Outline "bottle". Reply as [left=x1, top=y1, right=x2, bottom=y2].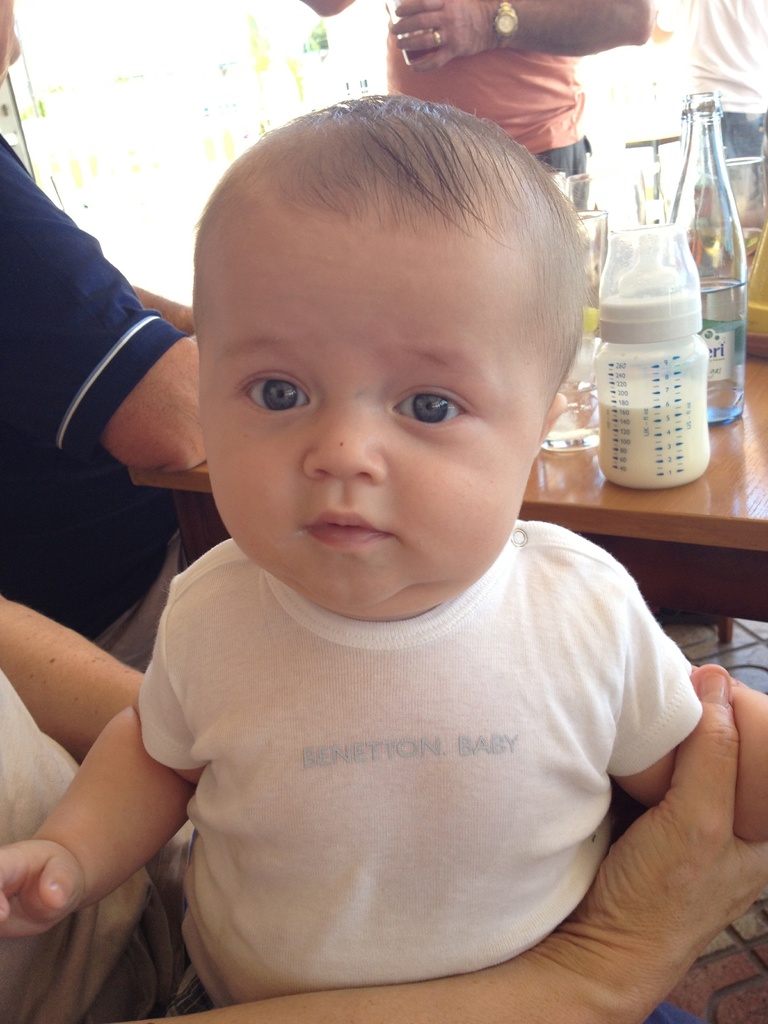
[left=590, top=221, right=733, bottom=487].
